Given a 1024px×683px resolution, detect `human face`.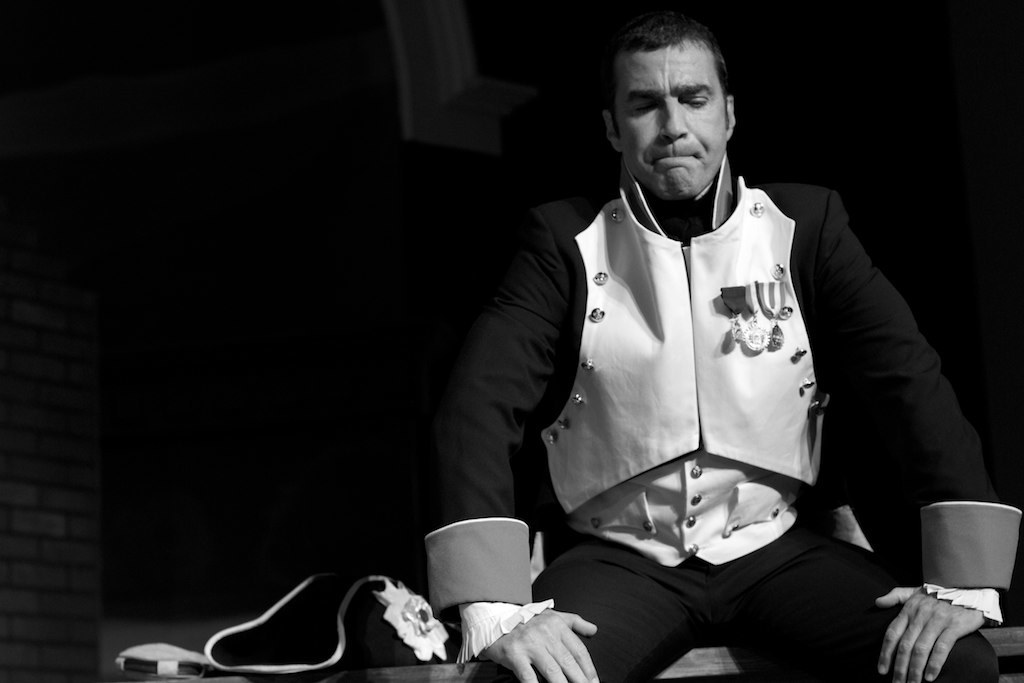
locate(615, 47, 724, 193).
